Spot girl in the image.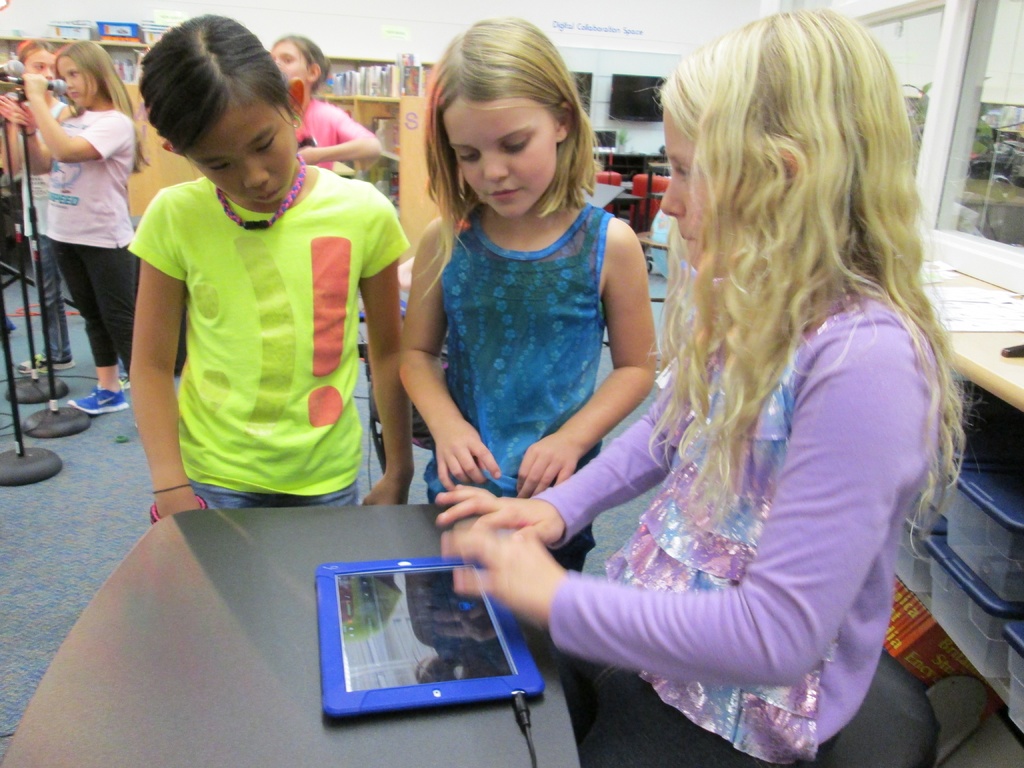
girl found at 126,13,415,511.
